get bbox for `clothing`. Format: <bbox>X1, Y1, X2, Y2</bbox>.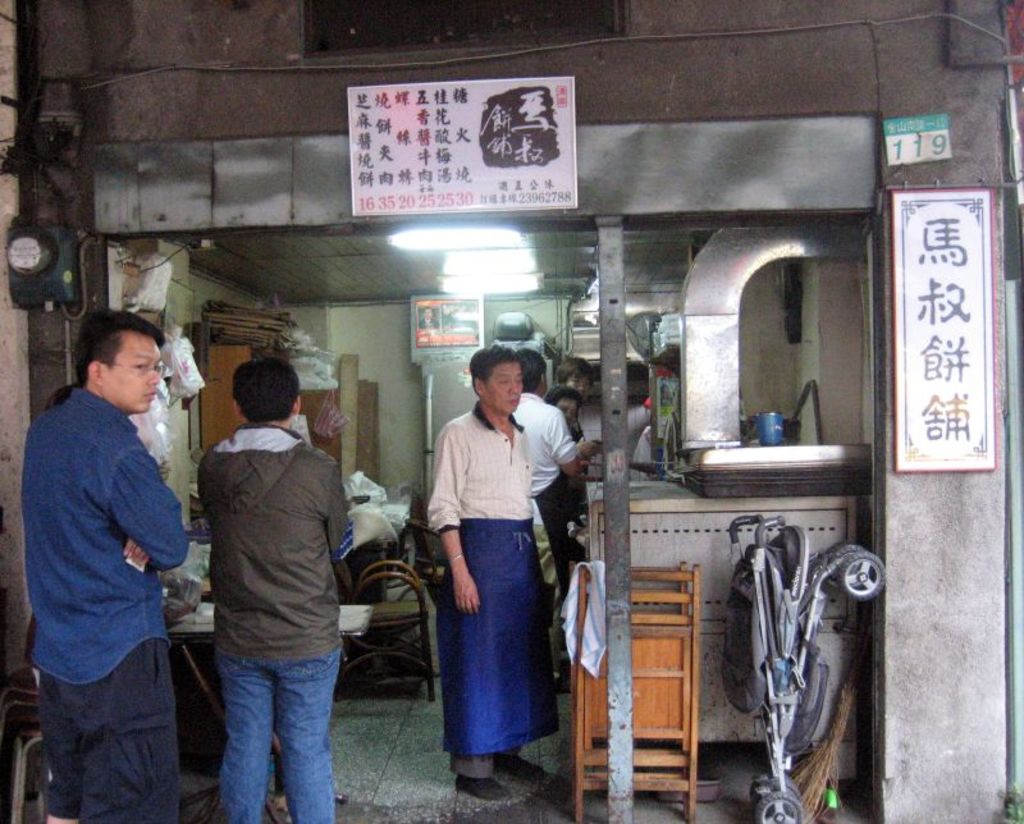
<bbox>515, 395, 579, 586</bbox>.
